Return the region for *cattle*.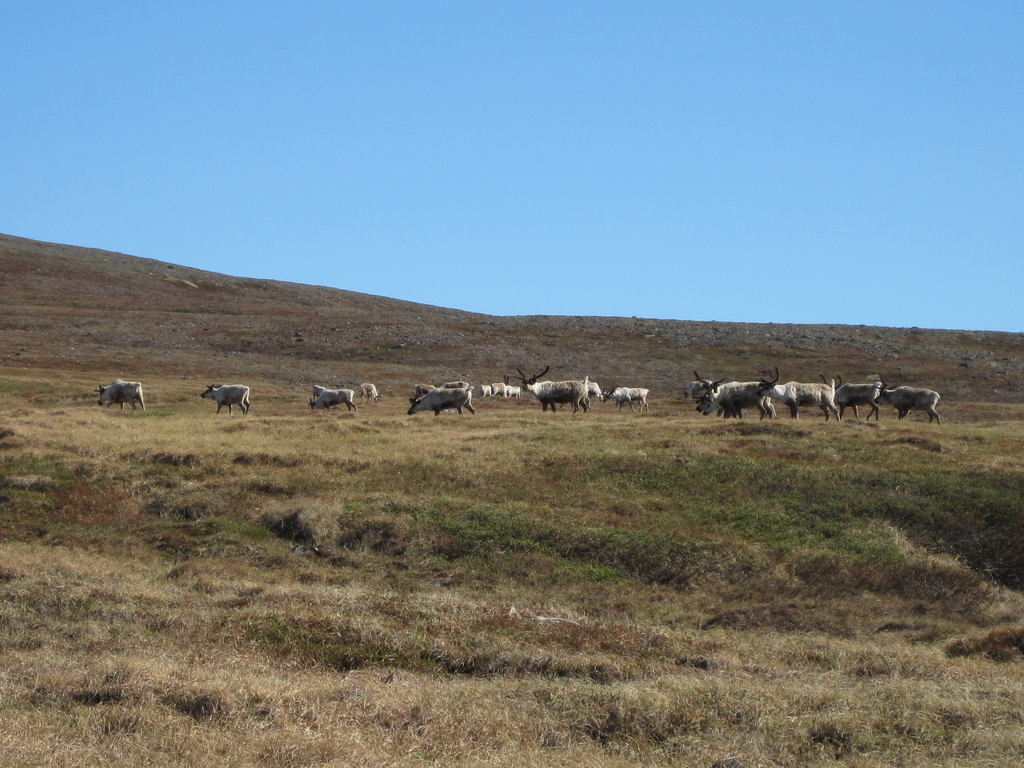
box(694, 371, 770, 420).
